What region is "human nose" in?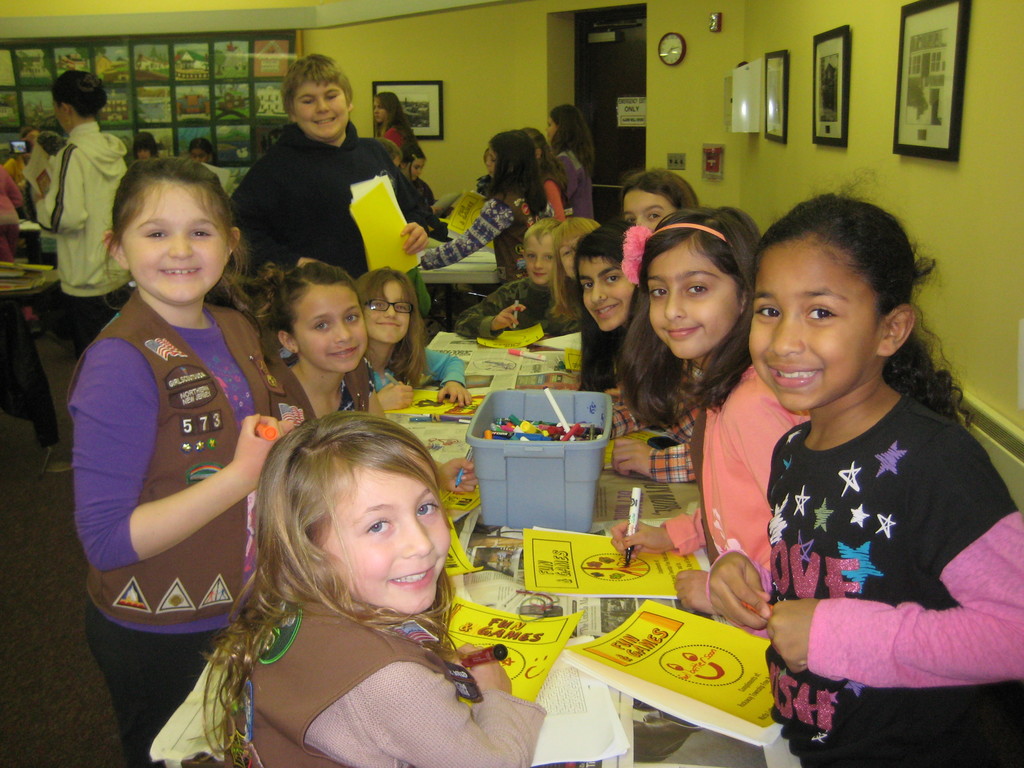
select_region(588, 279, 605, 303).
